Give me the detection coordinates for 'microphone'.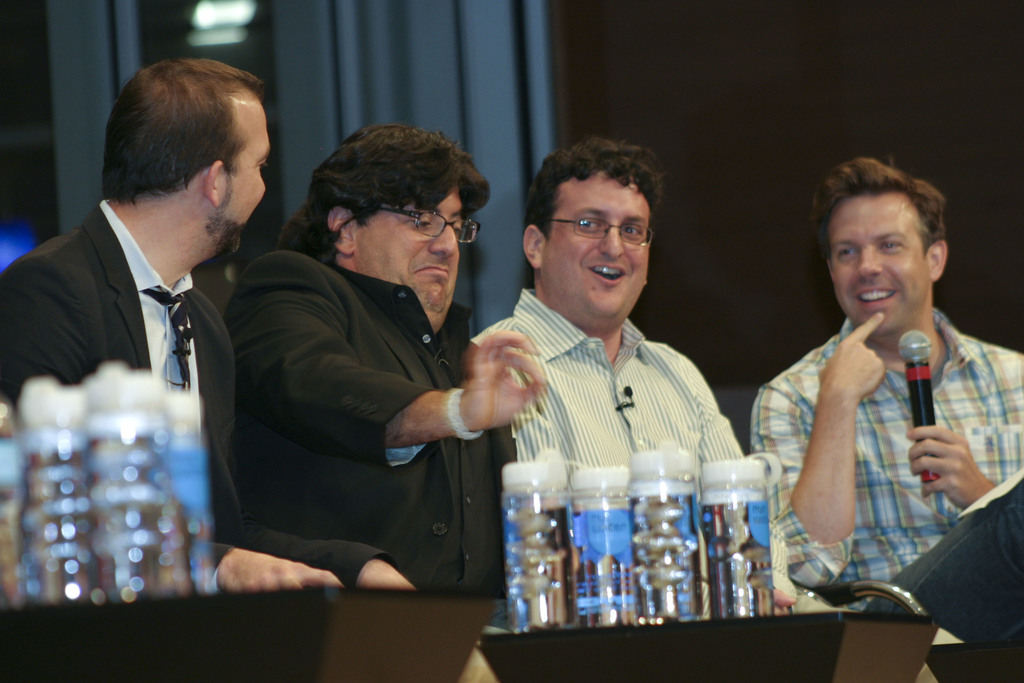
[left=896, top=330, right=931, bottom=484].
